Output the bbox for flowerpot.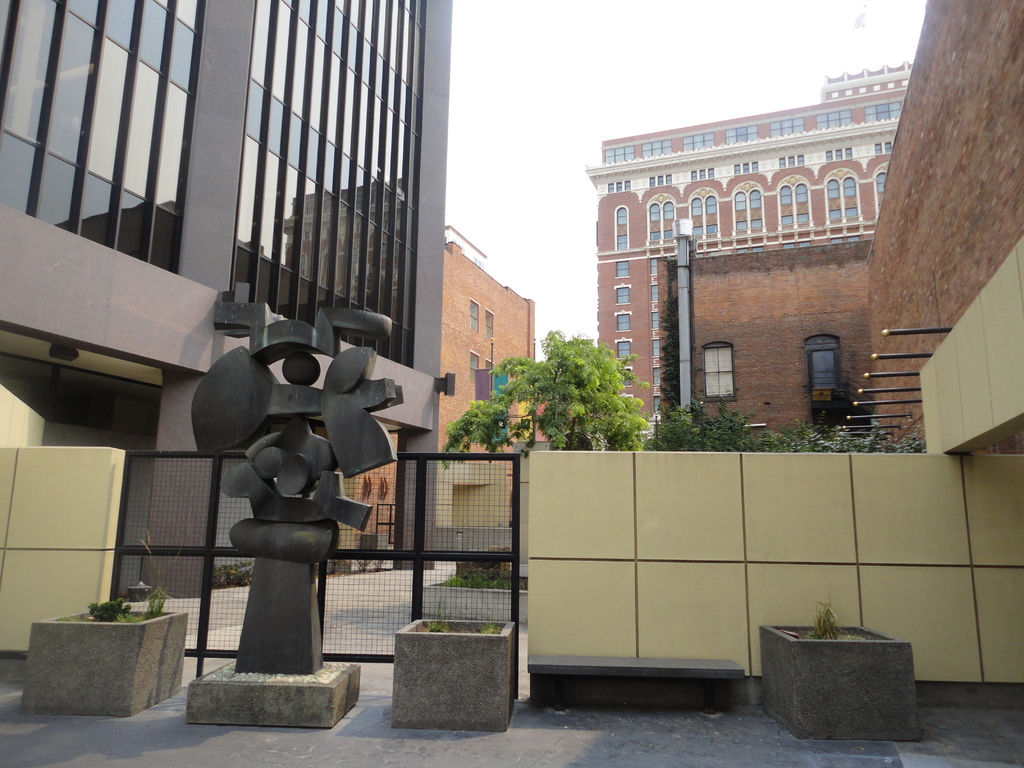
x1=758, y1=617, x2=924, y2=742.
